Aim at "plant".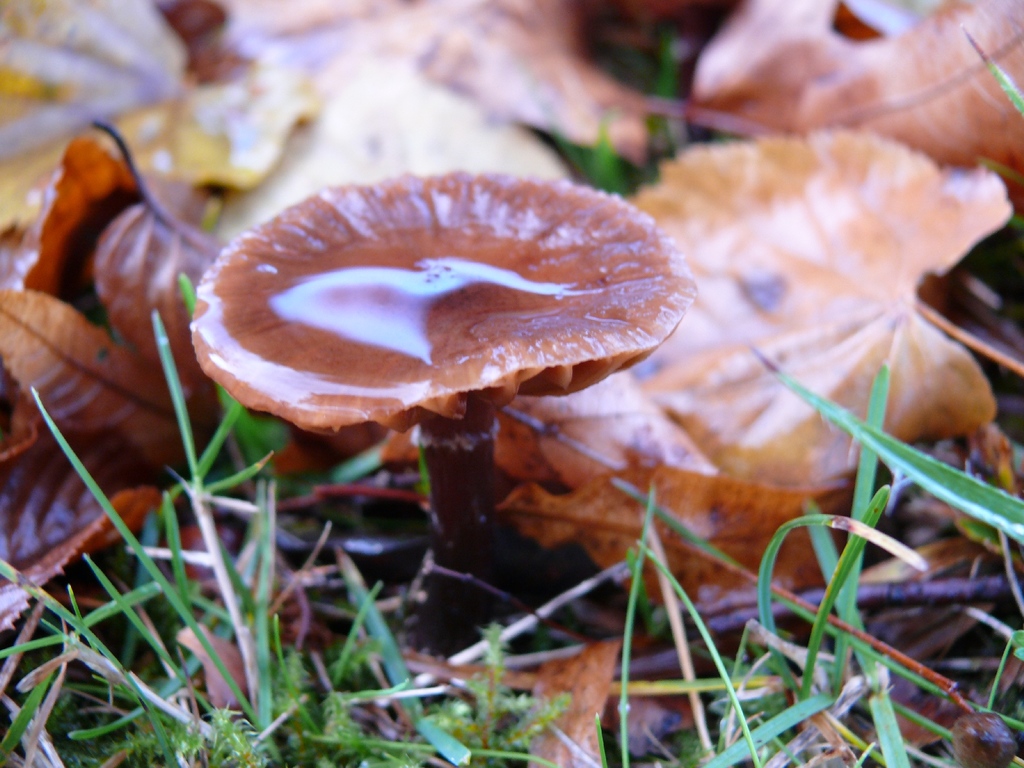
Aimed at {"x1": 540, "y1": 31, "x2": 728, "y2": 204}.
